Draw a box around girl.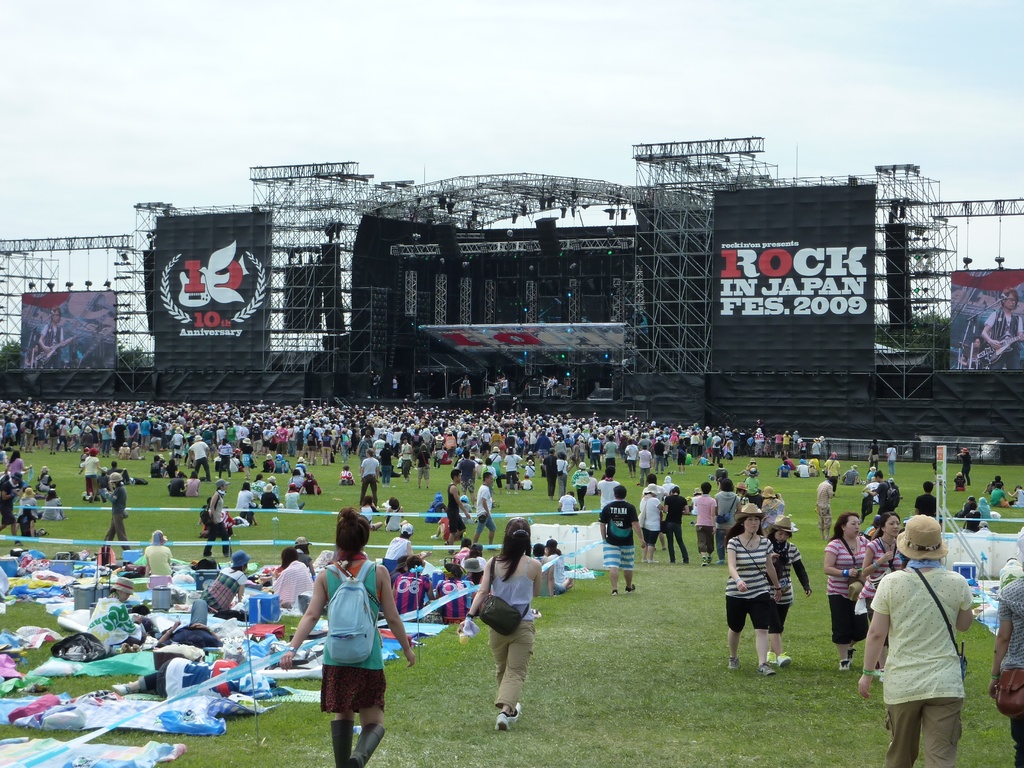
[left=277, top=509, right=415, bottom=764].
